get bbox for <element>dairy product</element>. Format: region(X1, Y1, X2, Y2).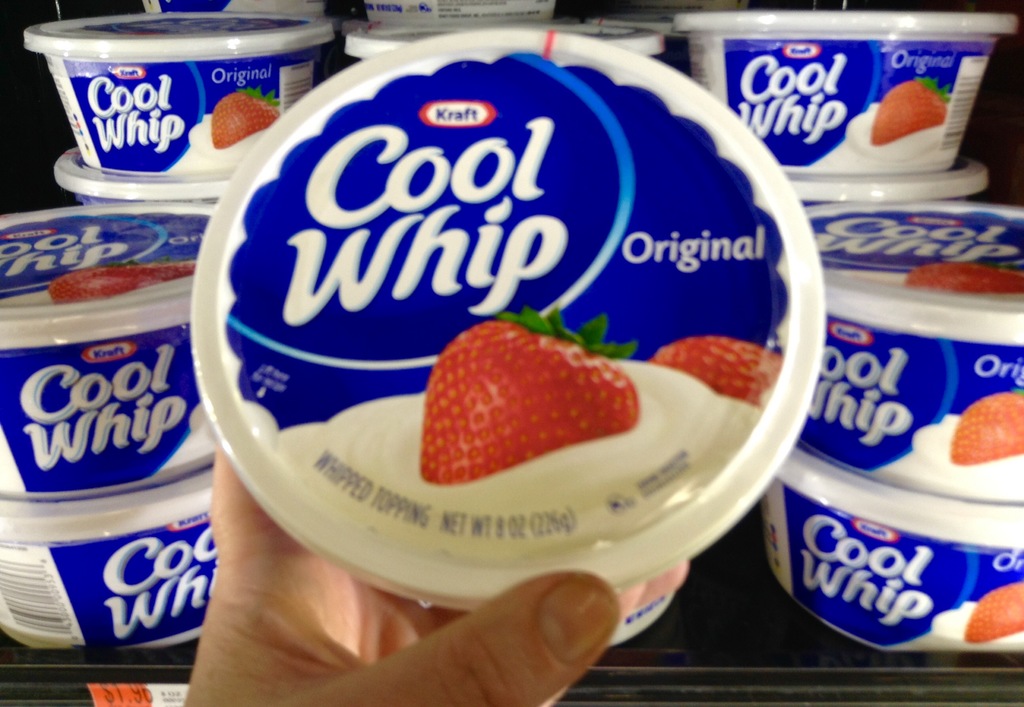
region(363, 0, 565, 21).
